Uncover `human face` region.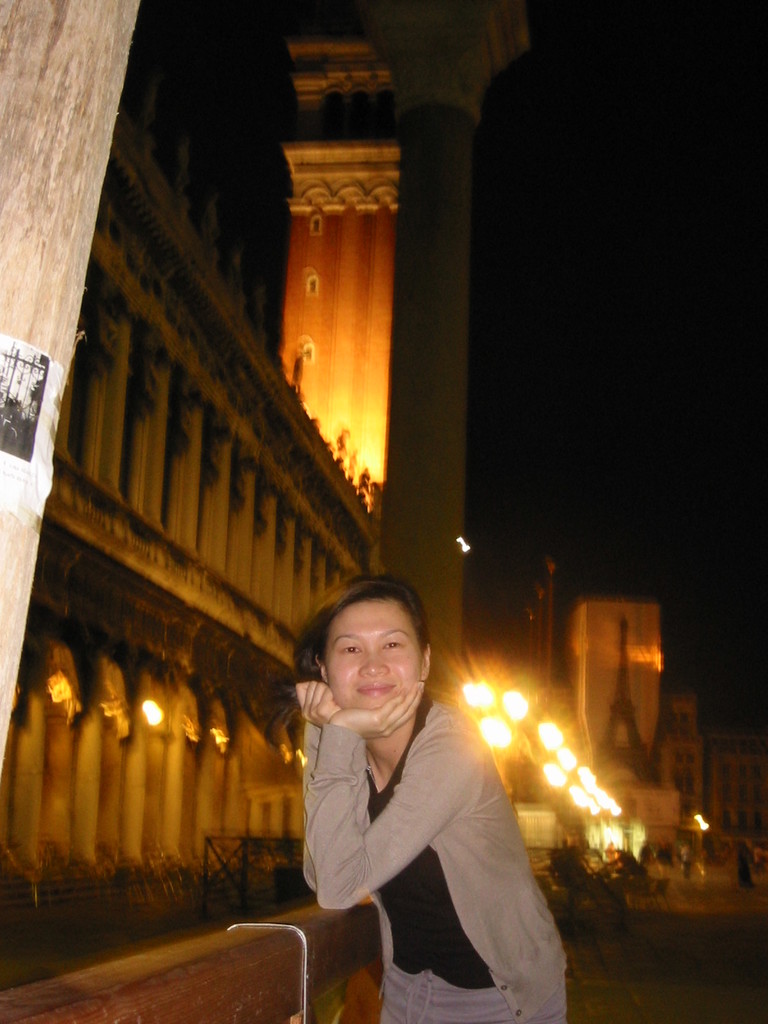
Uncovered: x1=315, y1=589, x2=429, y2=713.
